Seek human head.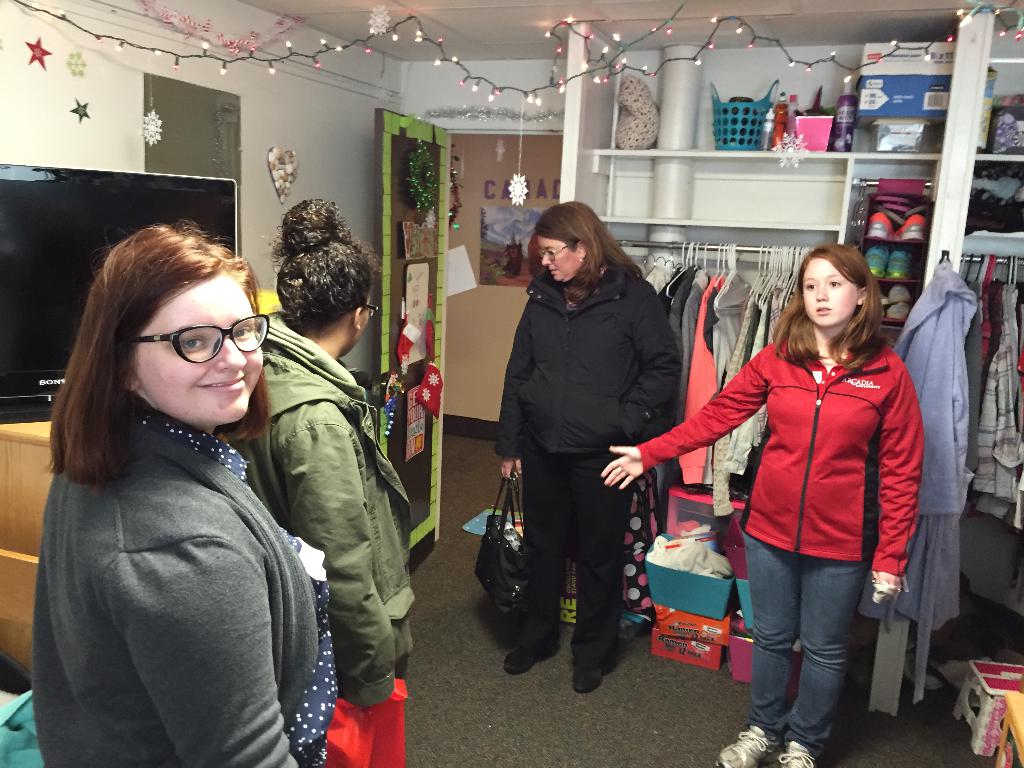
538 198 602 285.
